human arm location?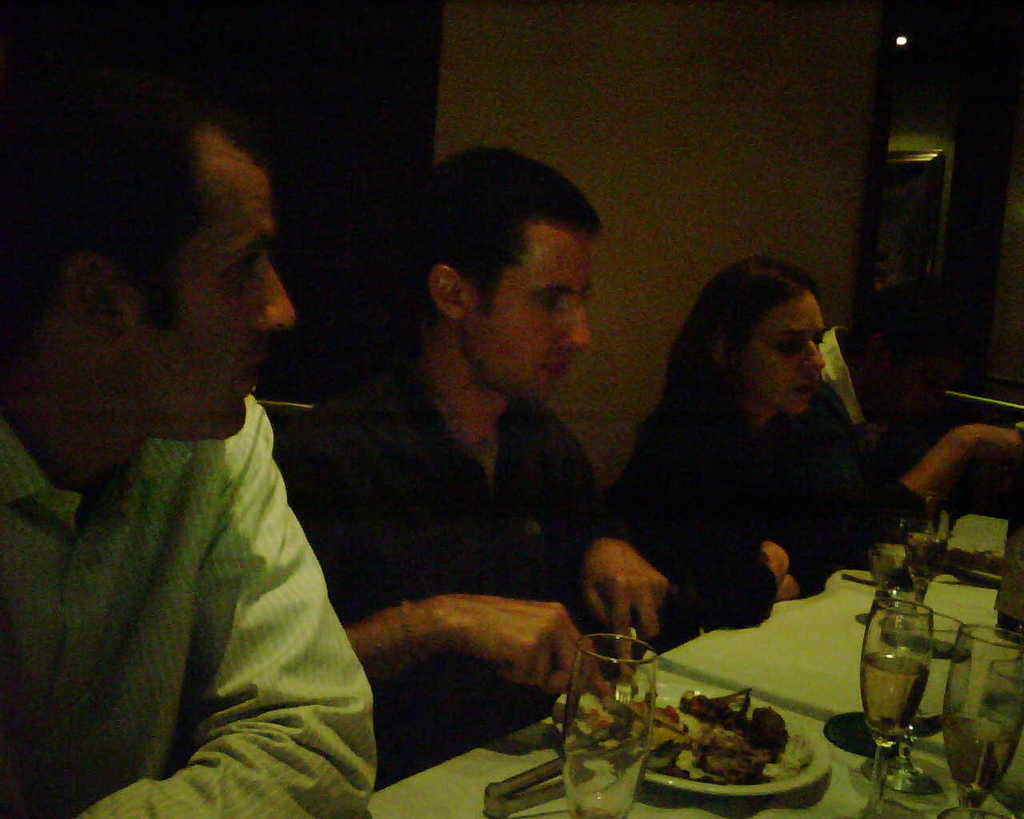
left=870, top=395, right=1023, bottom=525
